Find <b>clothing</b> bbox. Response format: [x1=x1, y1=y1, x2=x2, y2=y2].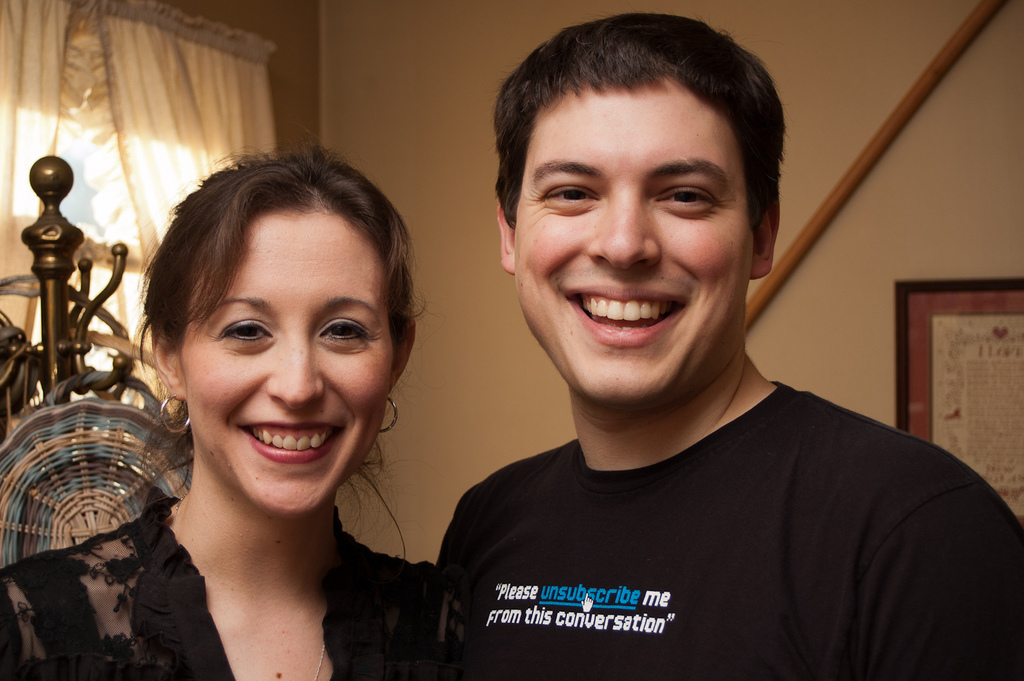
[x1=412, y1=387, x2=1023, y2=680].
